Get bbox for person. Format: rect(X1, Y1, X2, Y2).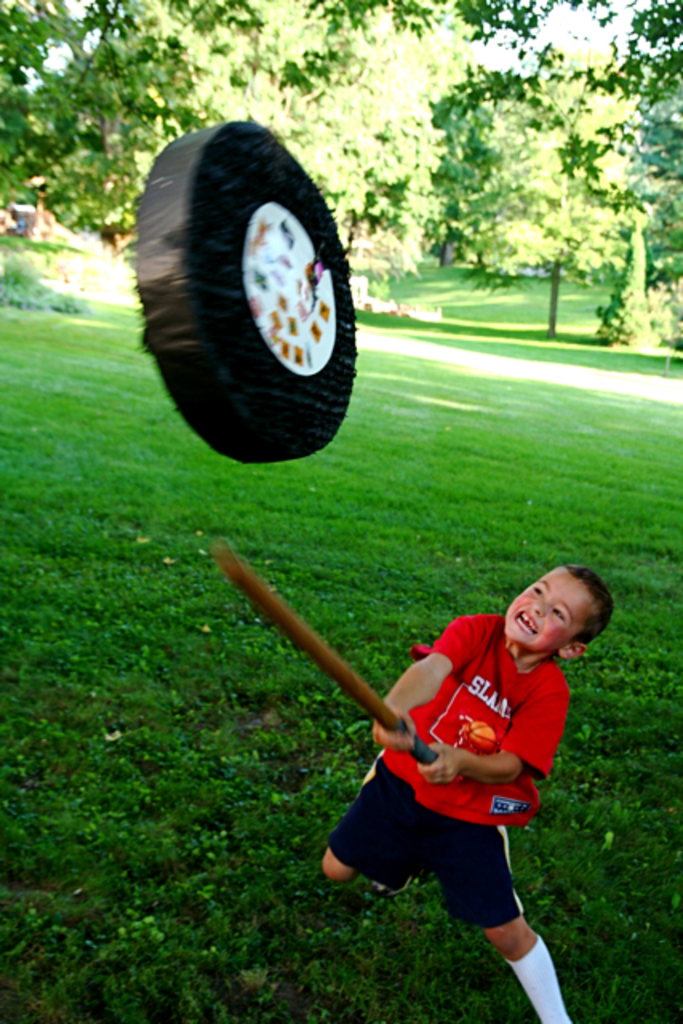
rect(336, 523, 592, 970).
